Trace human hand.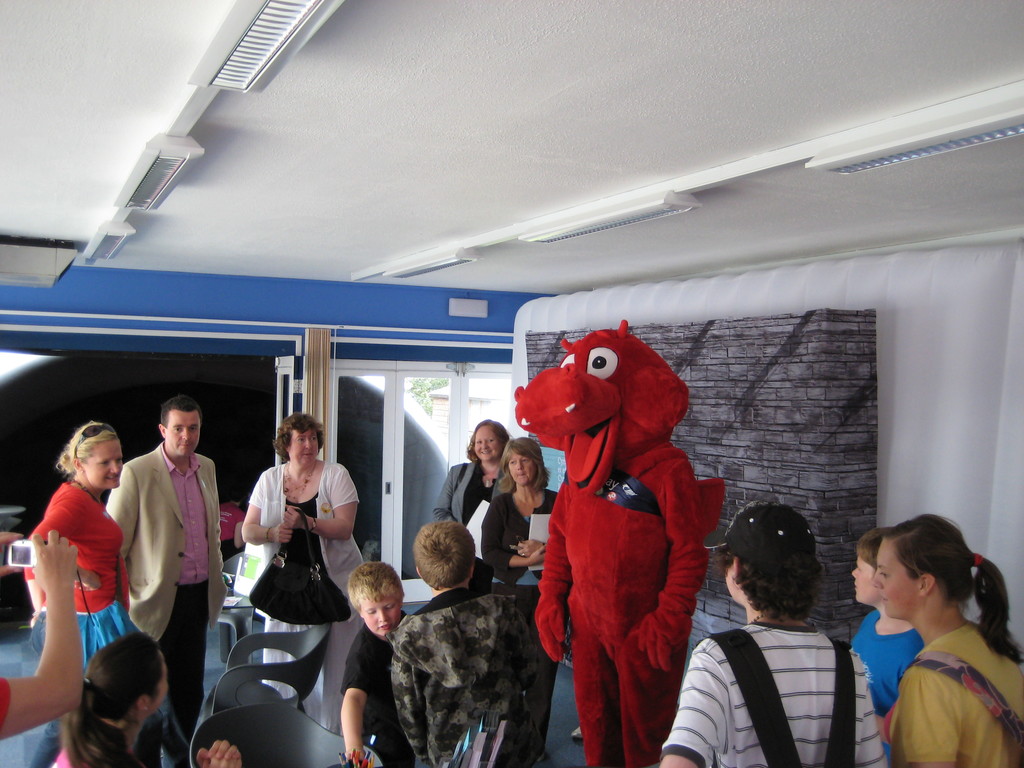
Traced to [left=78, top=566, right=103, bottom=593].
